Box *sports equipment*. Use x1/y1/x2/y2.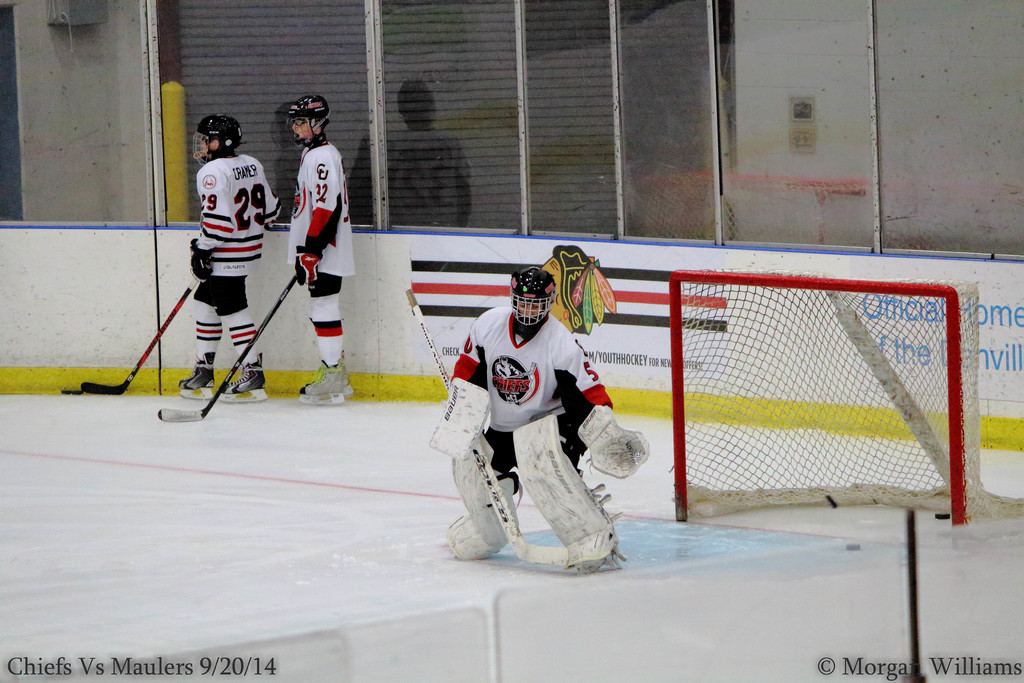
514/413/630/577.
